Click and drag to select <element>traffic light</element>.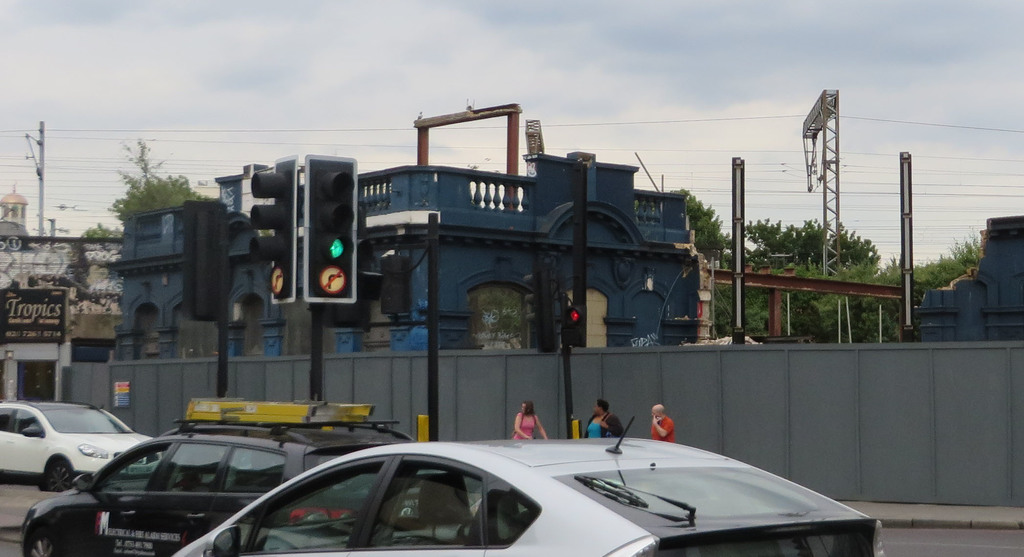
Selection: rect(563, 305, 588, 349).
